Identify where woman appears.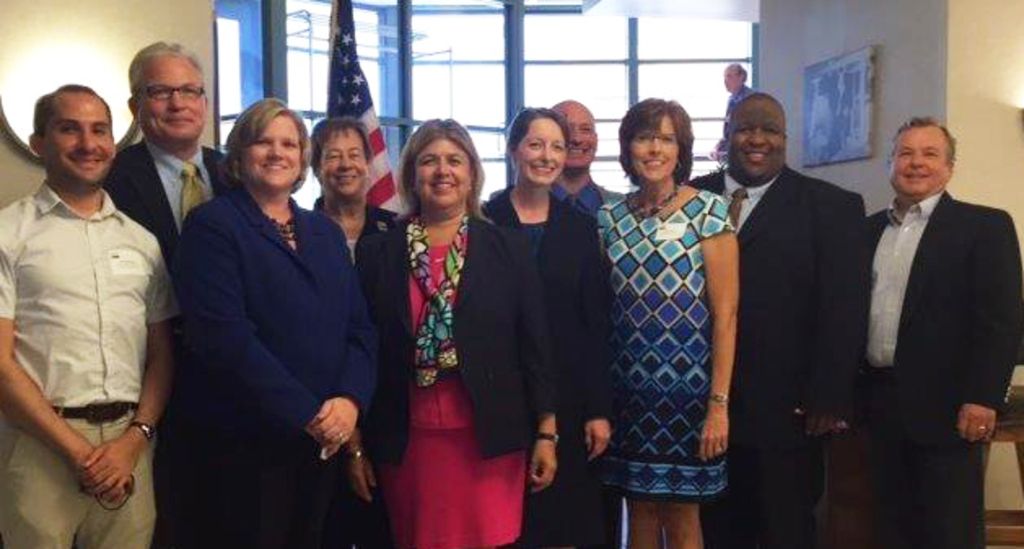
Appears at rect(350, 111, 567, 547).
